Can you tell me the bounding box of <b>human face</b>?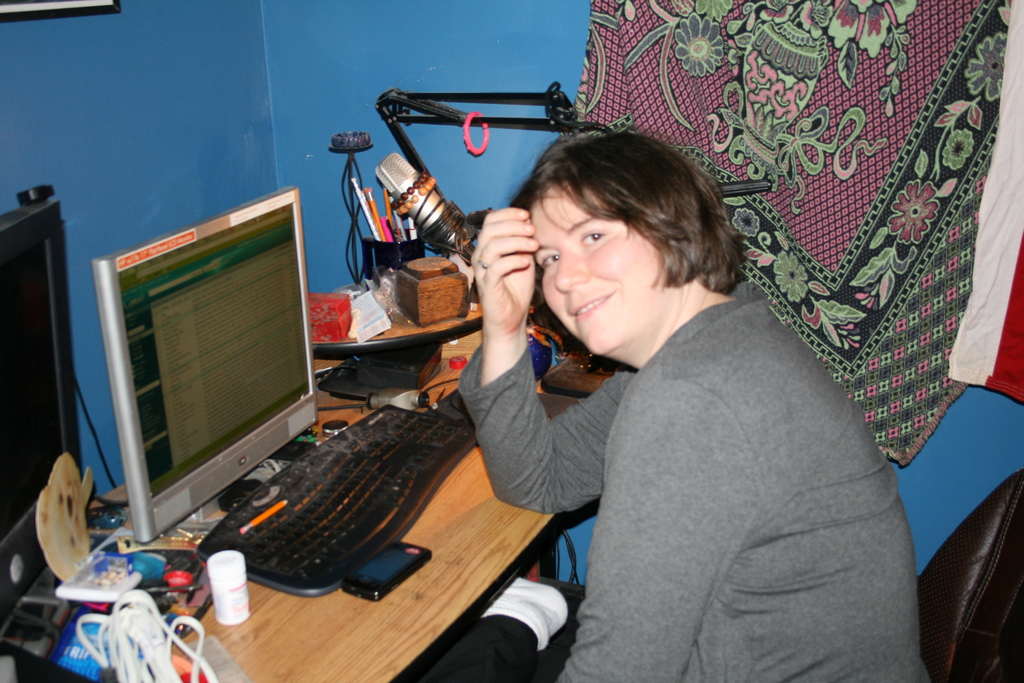
532:176:669:354.
